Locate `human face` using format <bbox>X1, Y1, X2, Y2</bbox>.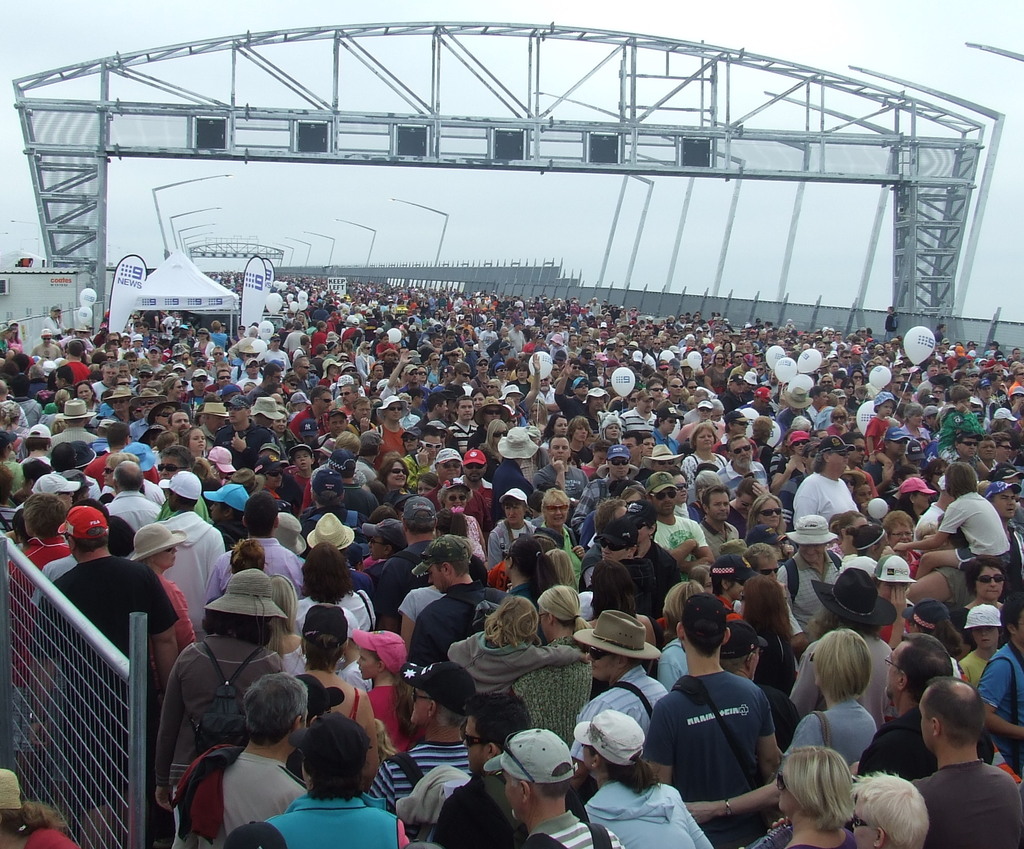
<bbox>993, 490, 1014, 521</bbox>.
